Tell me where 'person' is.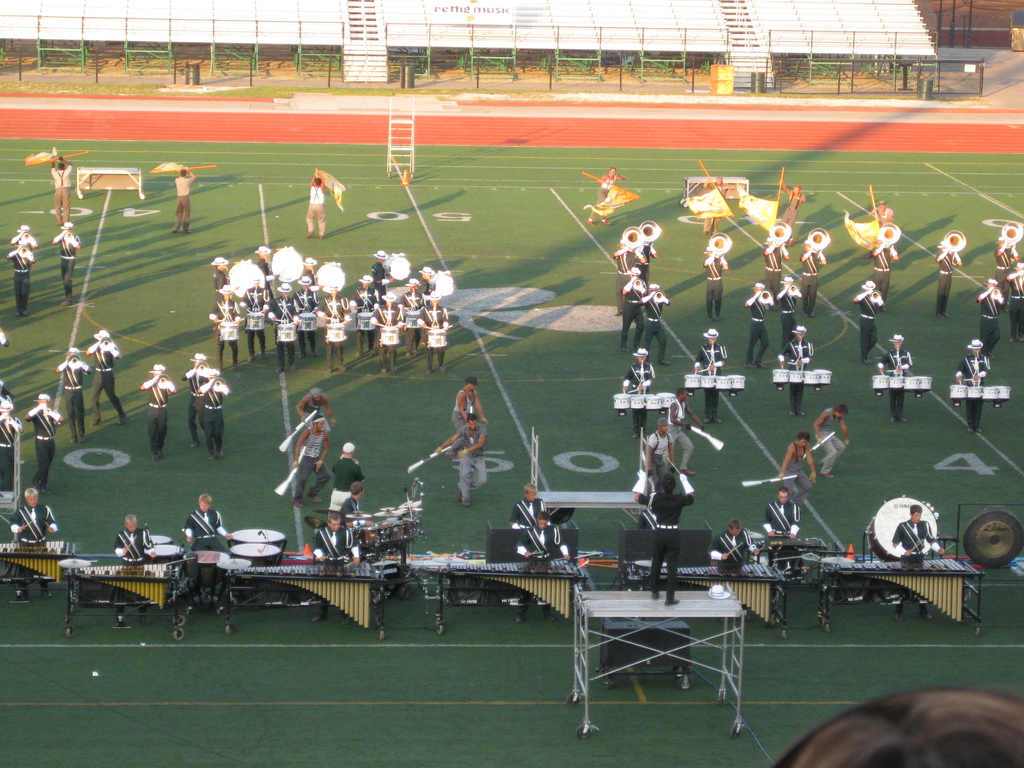
'person' is at 872 332 916 419.
